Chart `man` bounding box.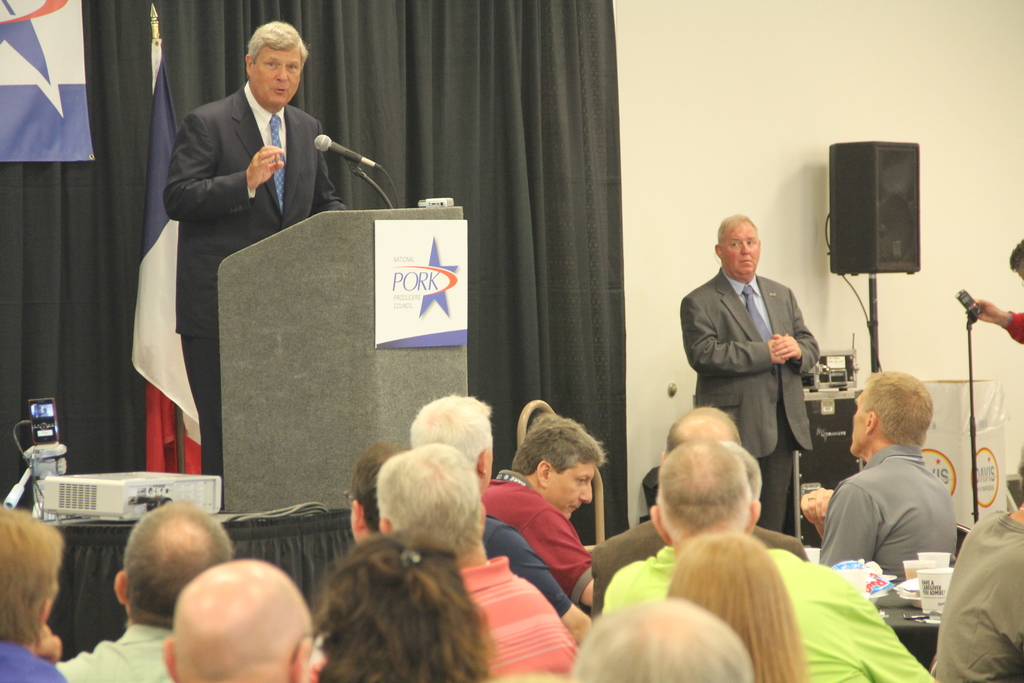
Charted: bbox(161, 19, 348, 508).
